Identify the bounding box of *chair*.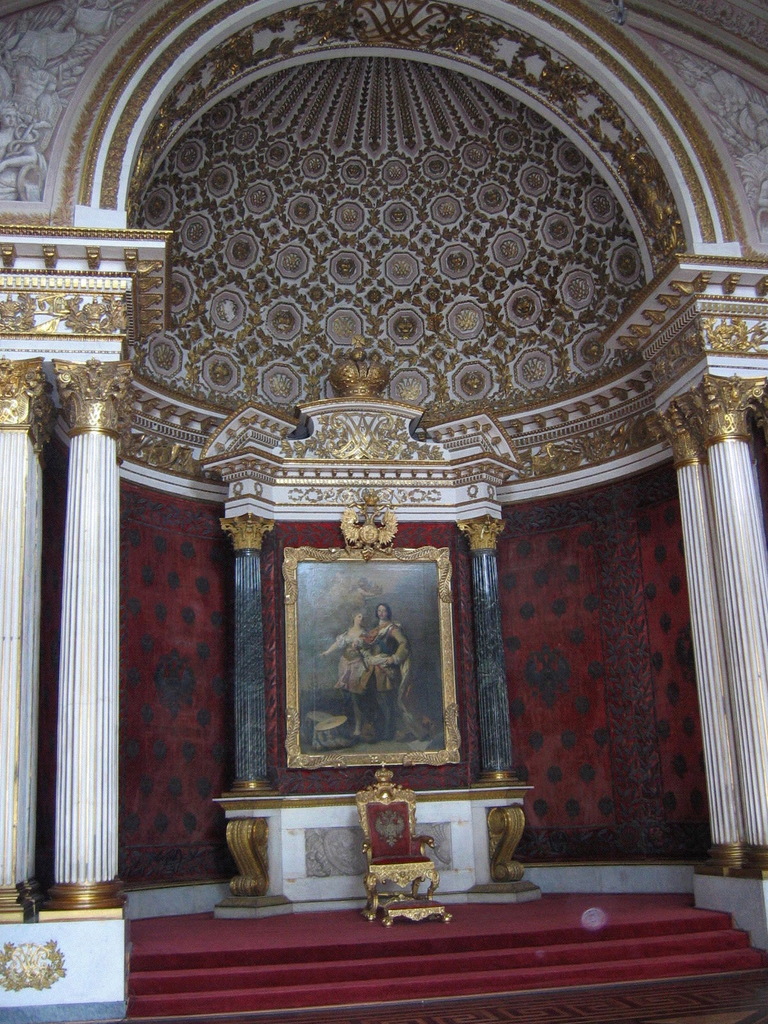
box=[358, 762, 440, 916].
